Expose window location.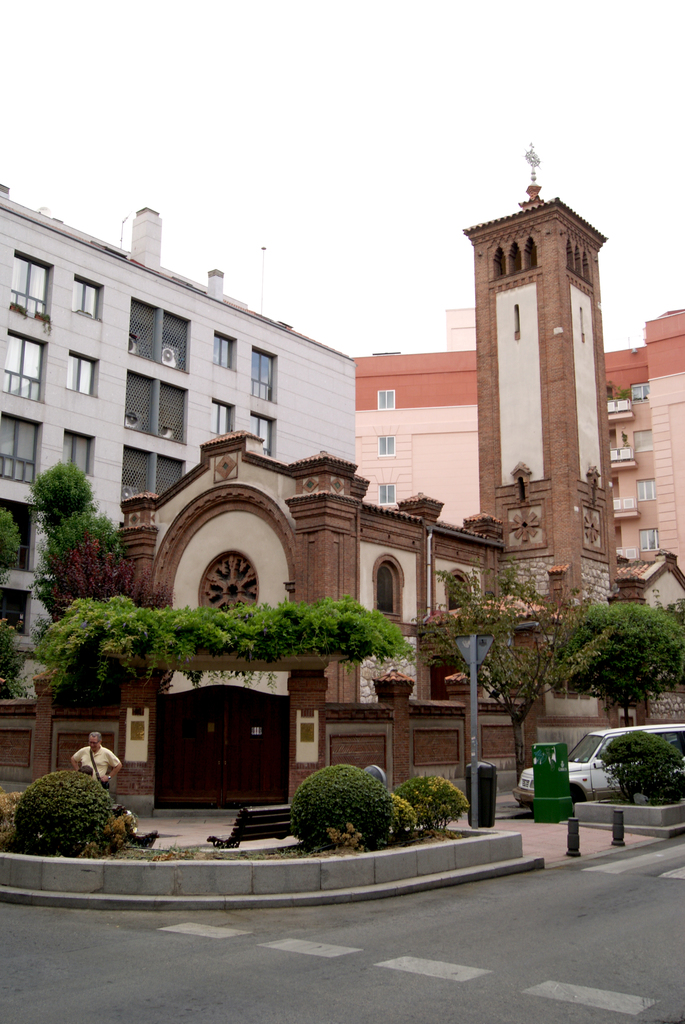
Exposed at l=63, t=429, r=95, b=476.
